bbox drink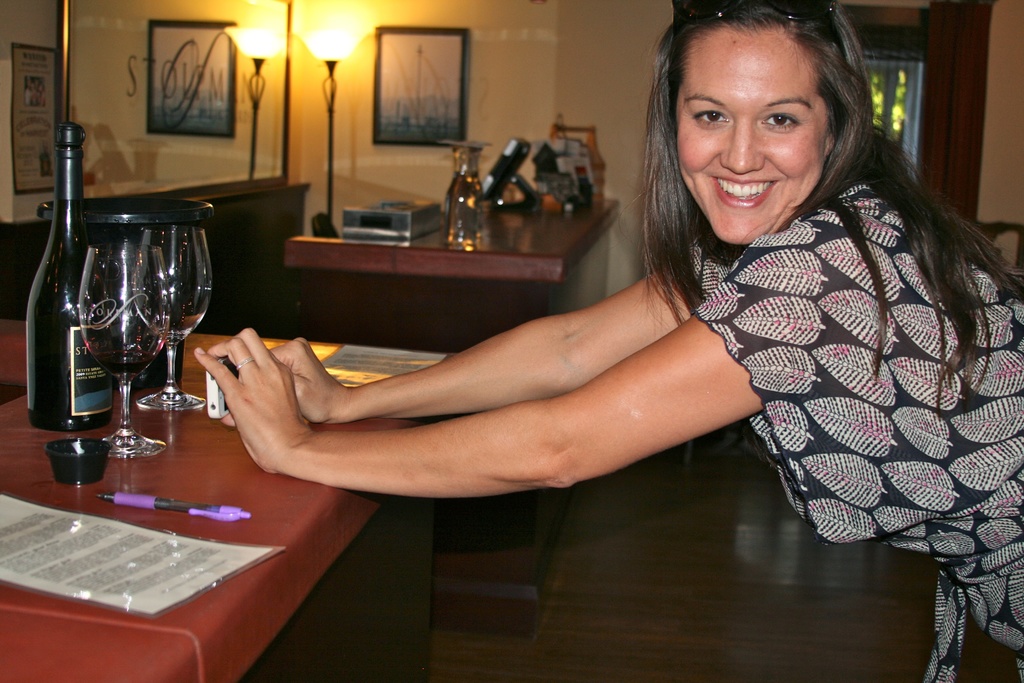
x1=440, y1=168, x2=484, y2=252
